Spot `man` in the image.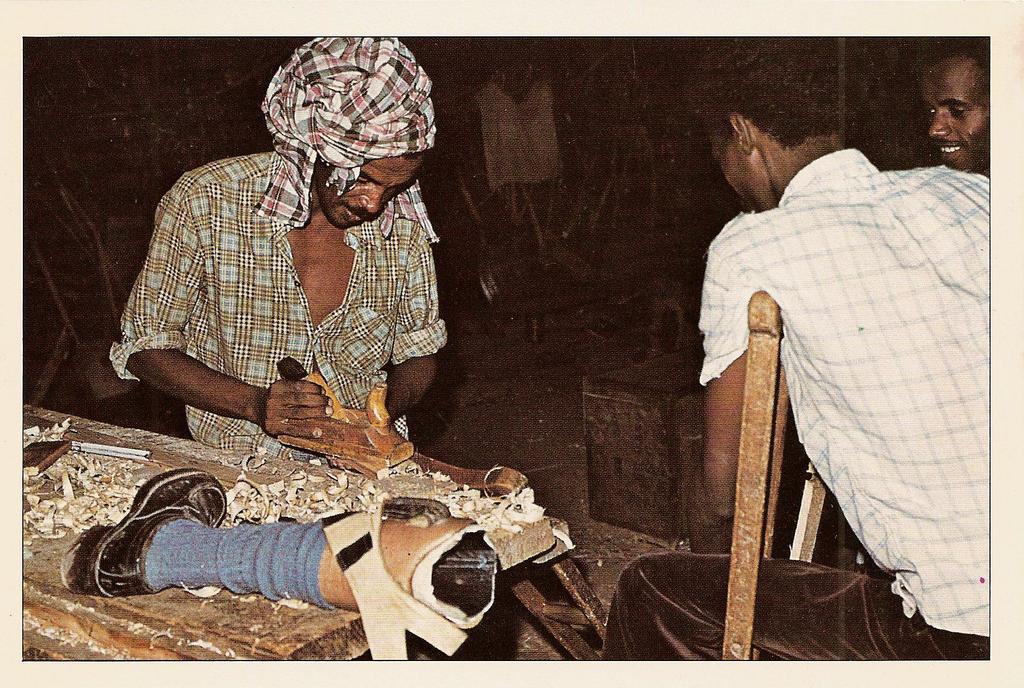
`man` found at Rect(596, 42, 990, 666).
